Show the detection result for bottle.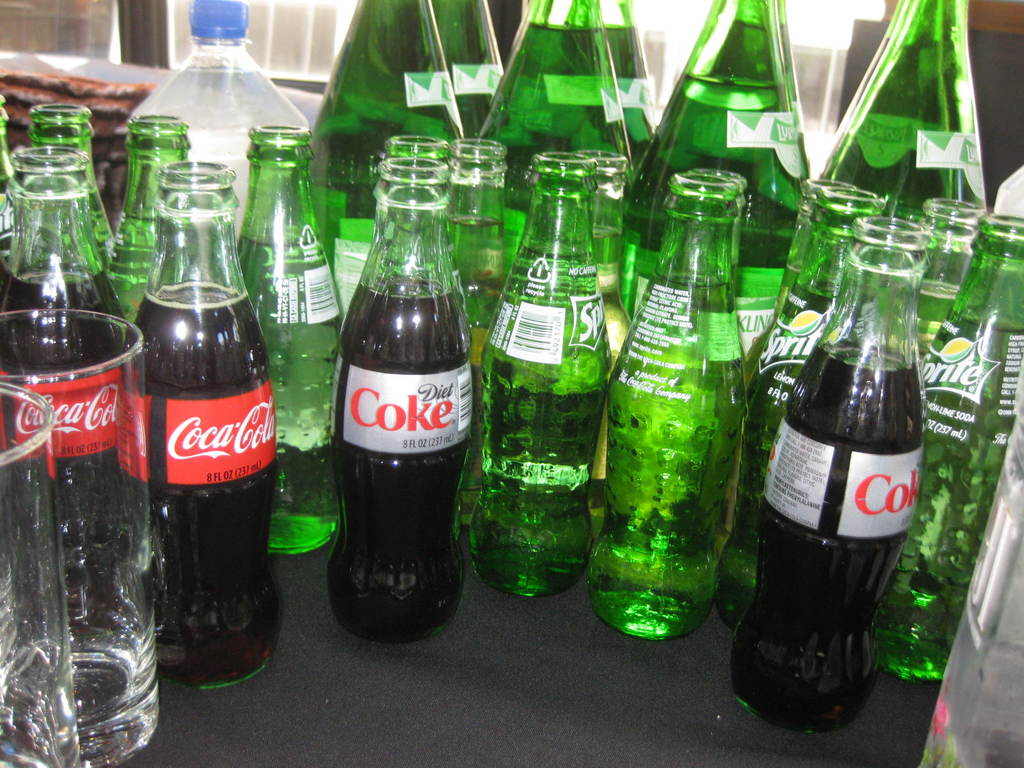
<bbox>735, 172, 890, 625</bbox>.
